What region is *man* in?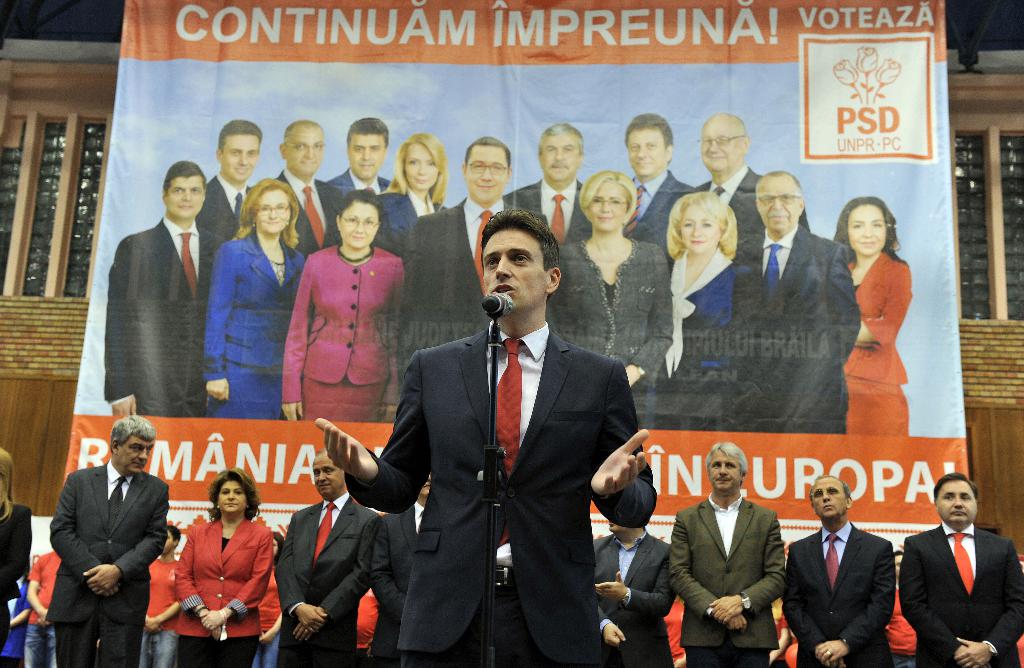
l=621, t=113, r=697, b=254.
